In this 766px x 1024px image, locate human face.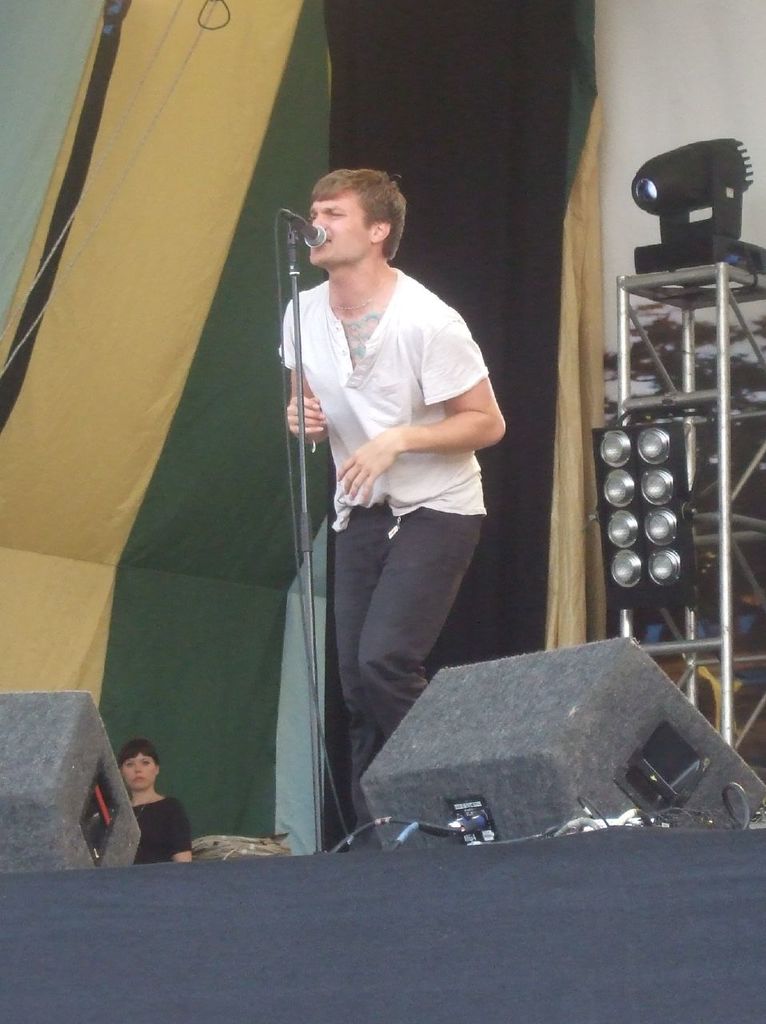
Bounding box: (122, 751, 155, 788).
